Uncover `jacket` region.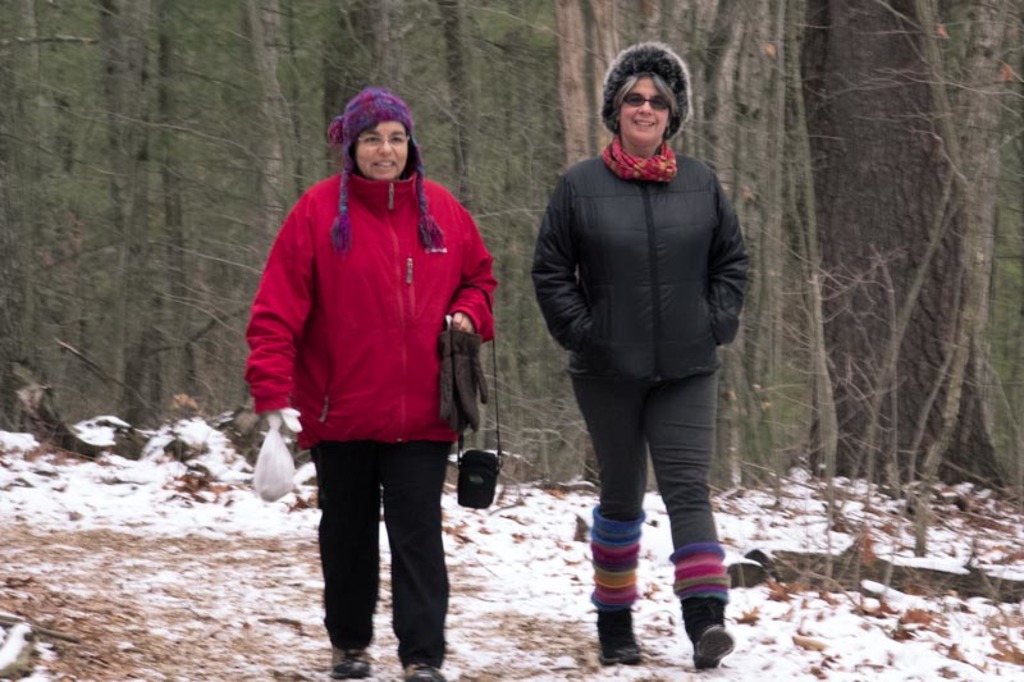
Uncovered: bbox=(244, 97, 475, 454).
